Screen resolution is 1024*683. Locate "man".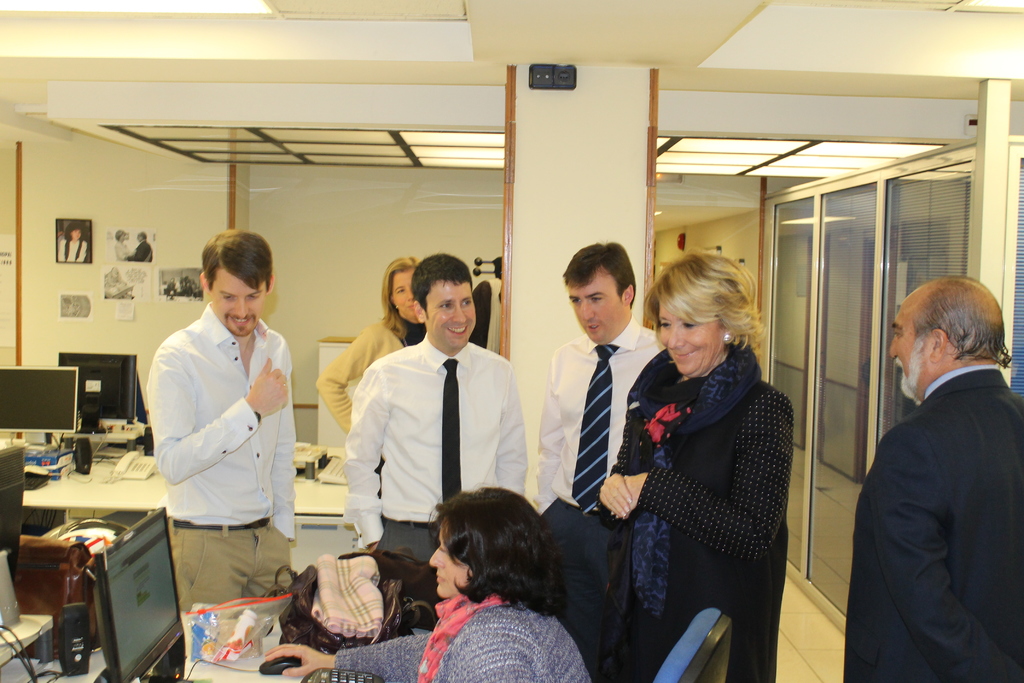
(344,248,526,568).
